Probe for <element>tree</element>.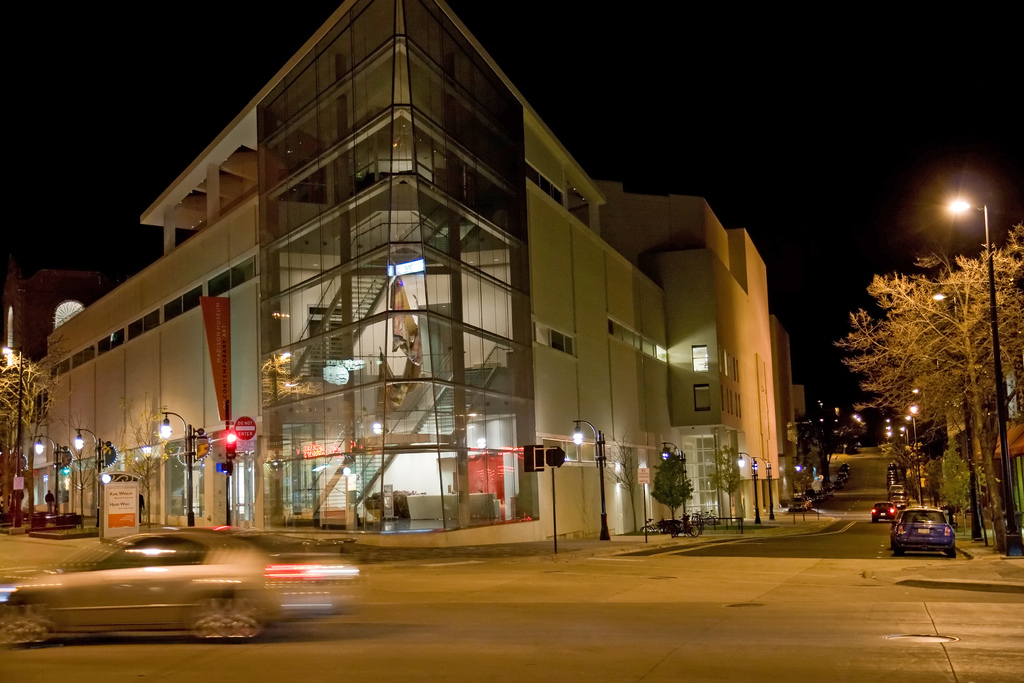
Probe result: l=847, t=220, r=1023, b=545.
